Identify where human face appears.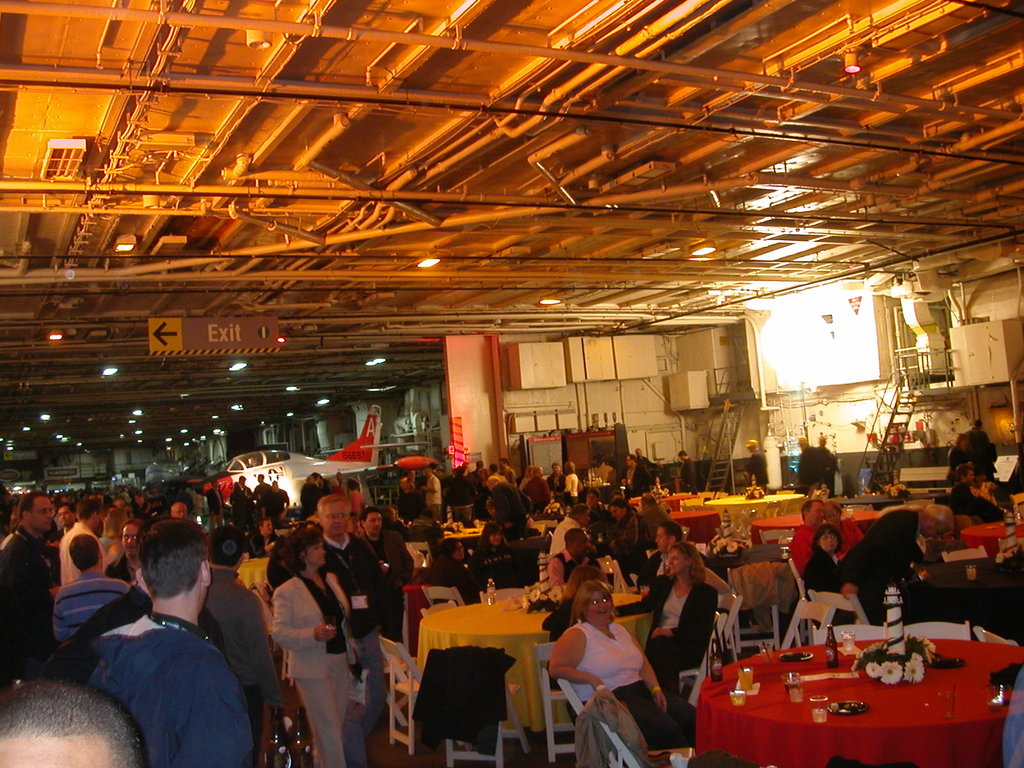
Appears at l=118, t=520, r=137, b=560.
